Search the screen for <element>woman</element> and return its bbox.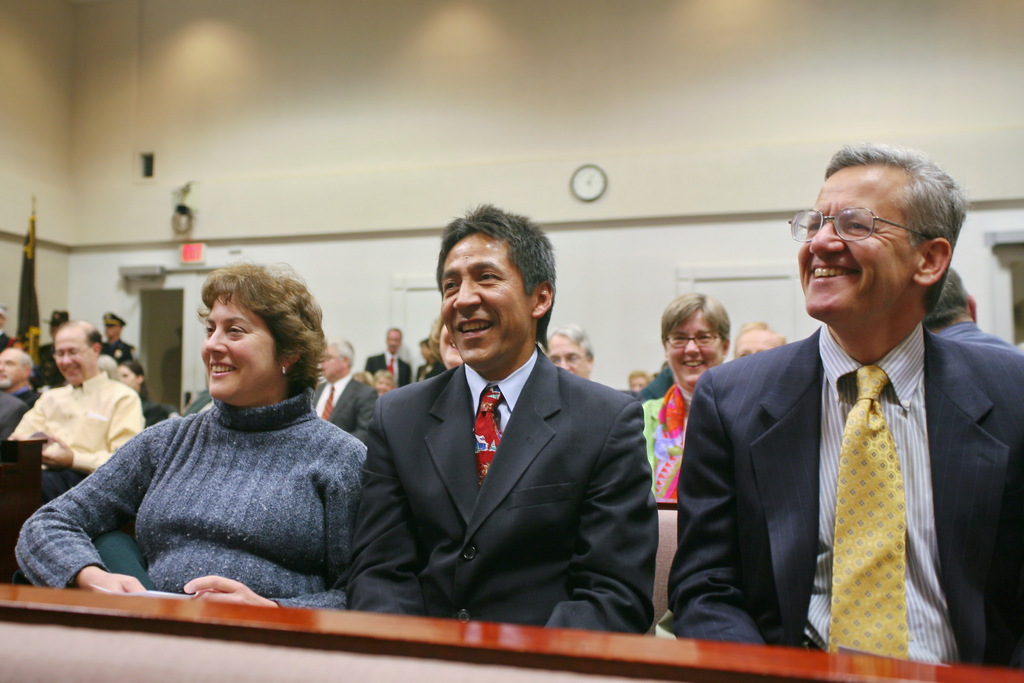
Found: (415,338,442,384).
